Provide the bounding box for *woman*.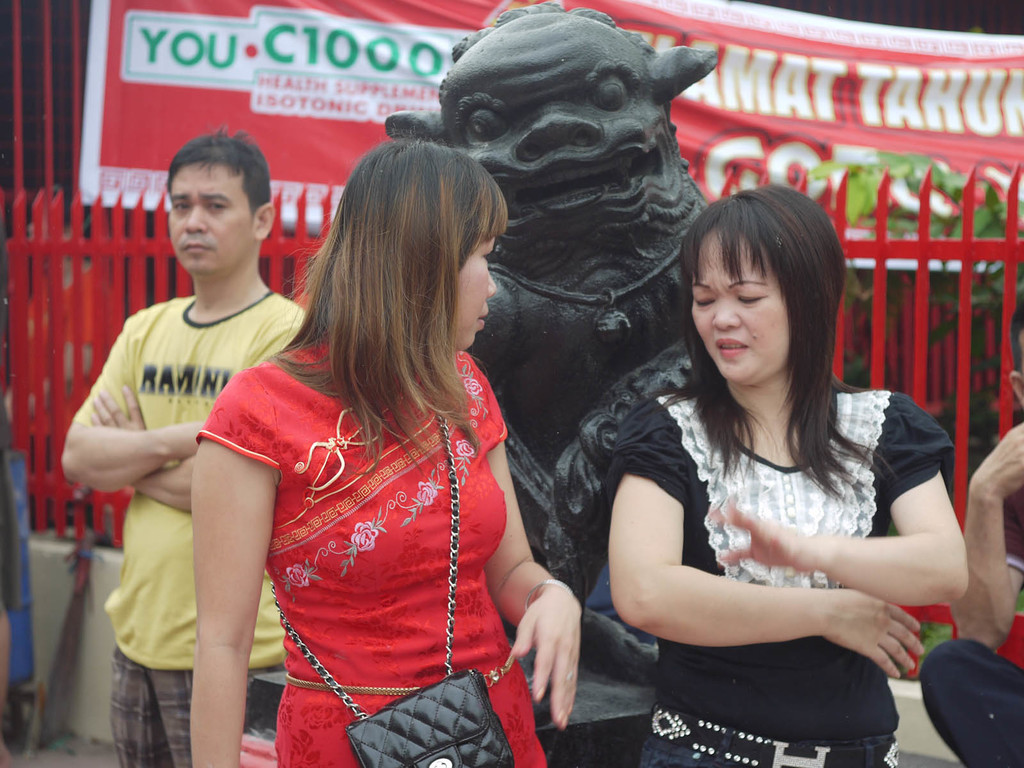
l=611, t=182, r=969, b=767.
